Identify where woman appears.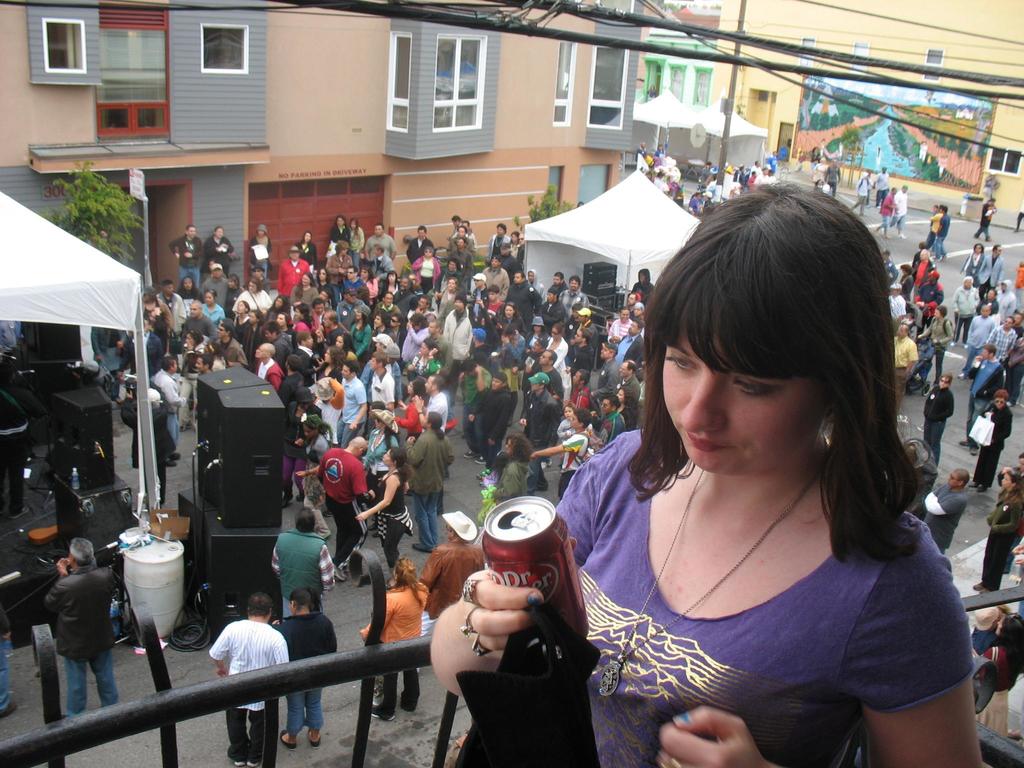
Appears at x1=349 y1=304 x2=376 y2=358.
